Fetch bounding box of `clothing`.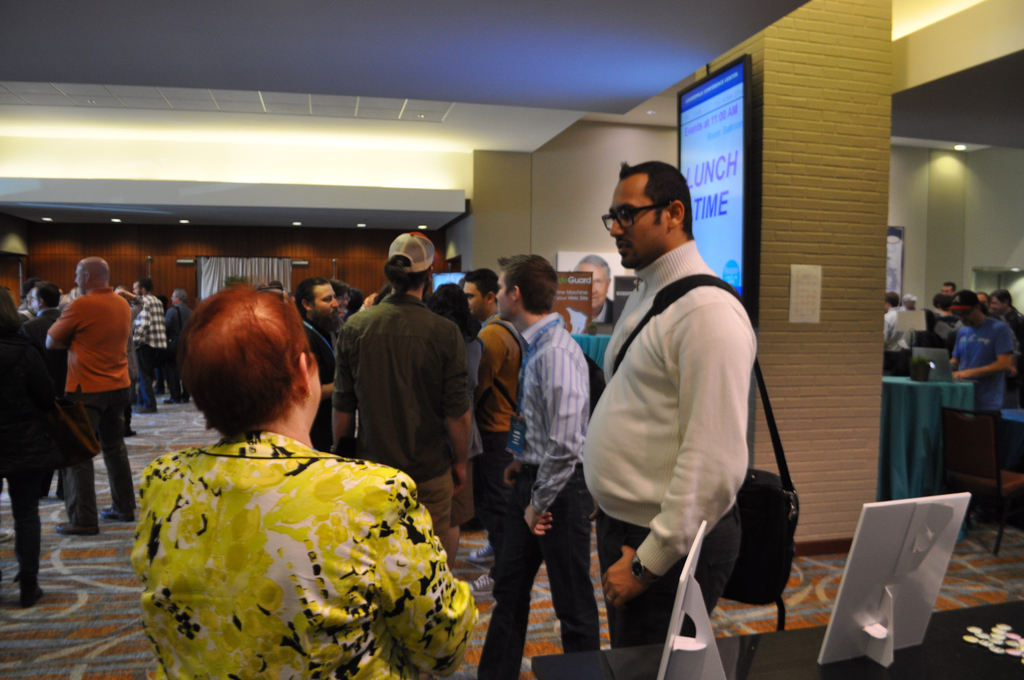
Bbox: (126, 294, 177, 408).
